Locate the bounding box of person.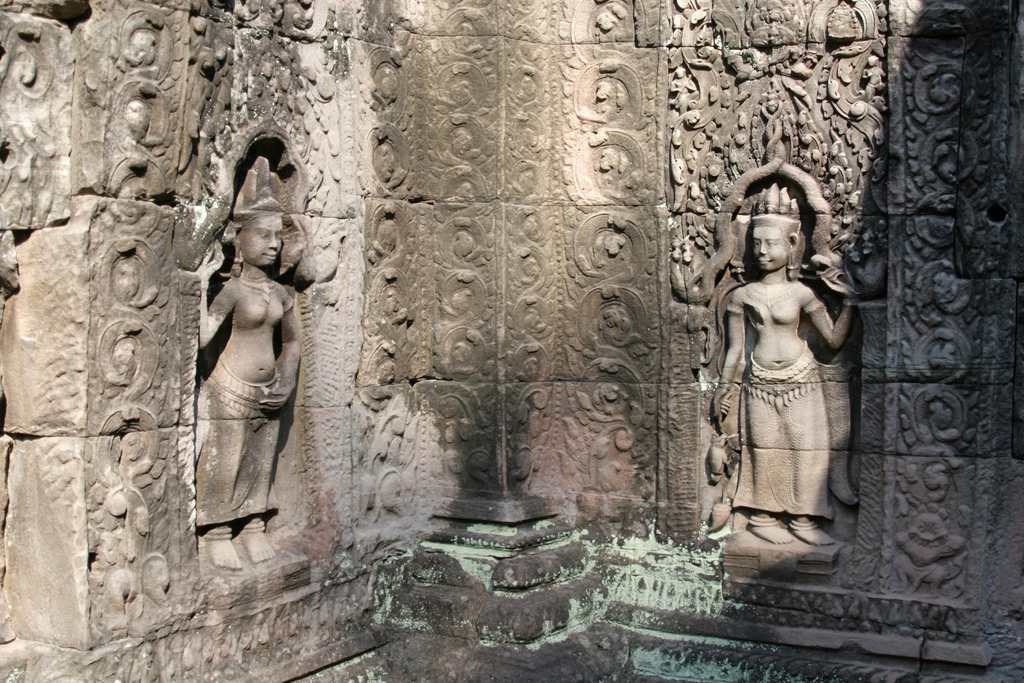
Bounding box: 706,165,864,588.
